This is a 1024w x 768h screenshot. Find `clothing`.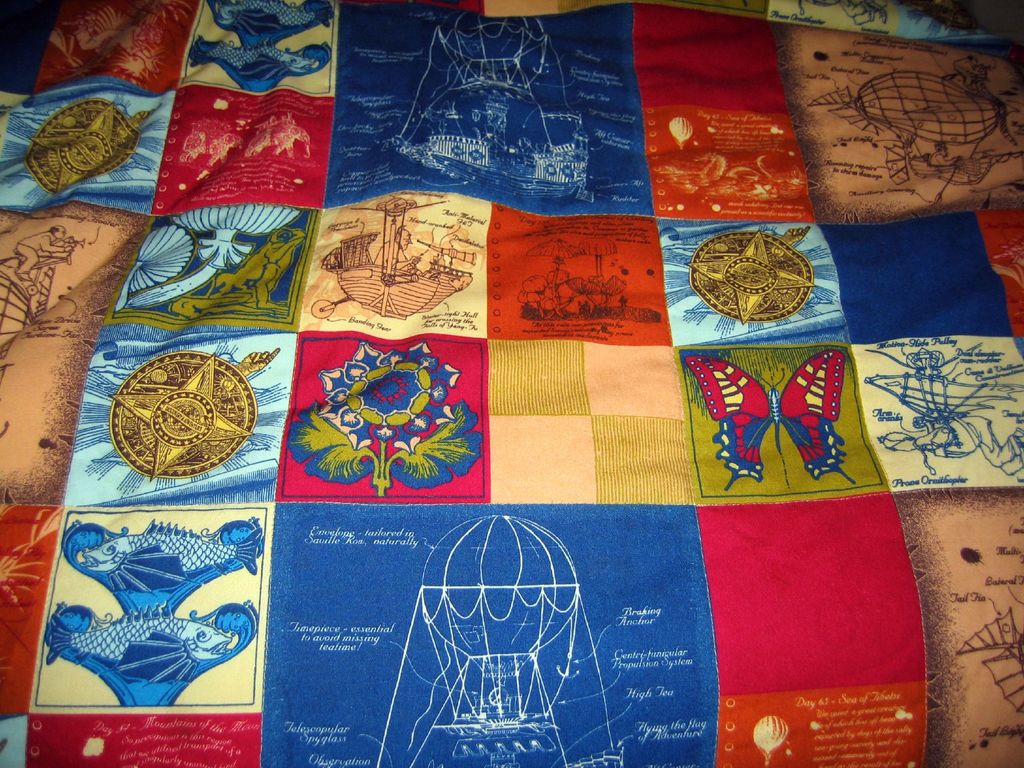
Bounding box: bbox=(686, 354, 856, 488).
